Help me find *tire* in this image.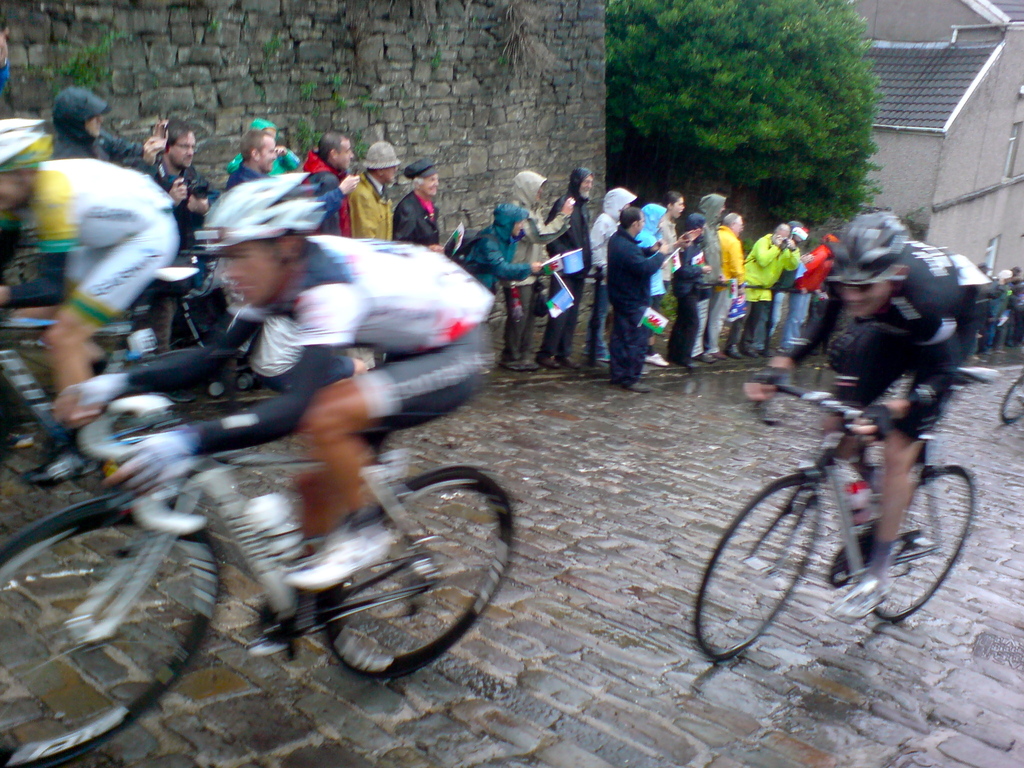
Found it: box=[872, 465, 973, 626].
